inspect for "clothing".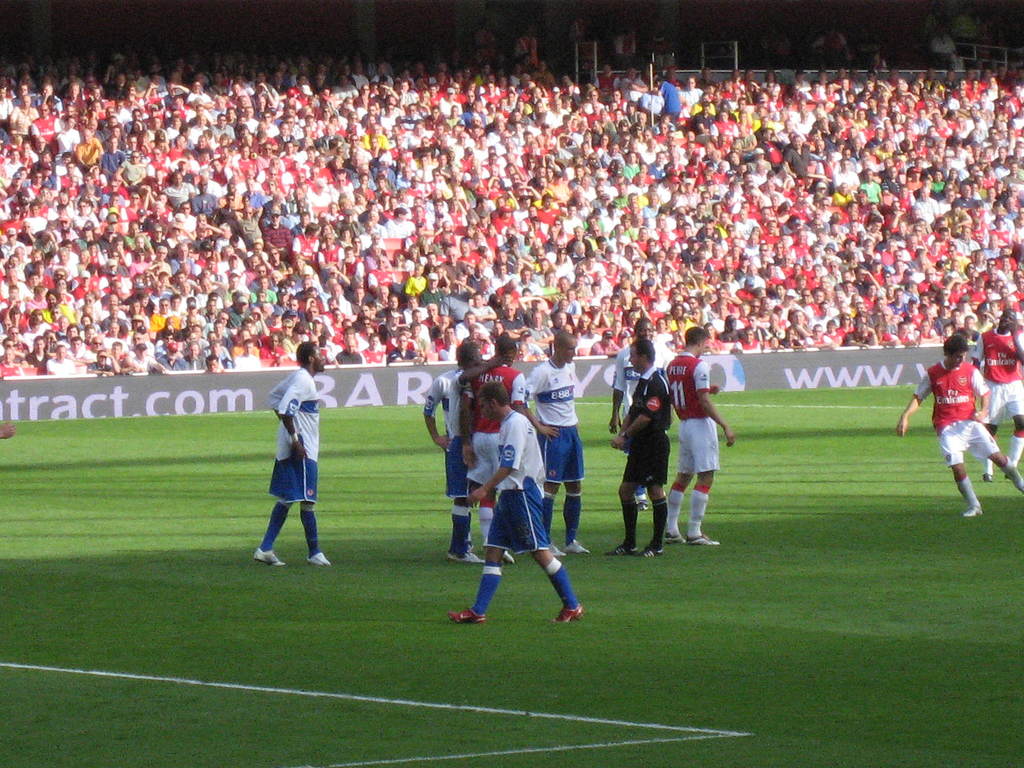
Inspection: 252:348:327:557.
